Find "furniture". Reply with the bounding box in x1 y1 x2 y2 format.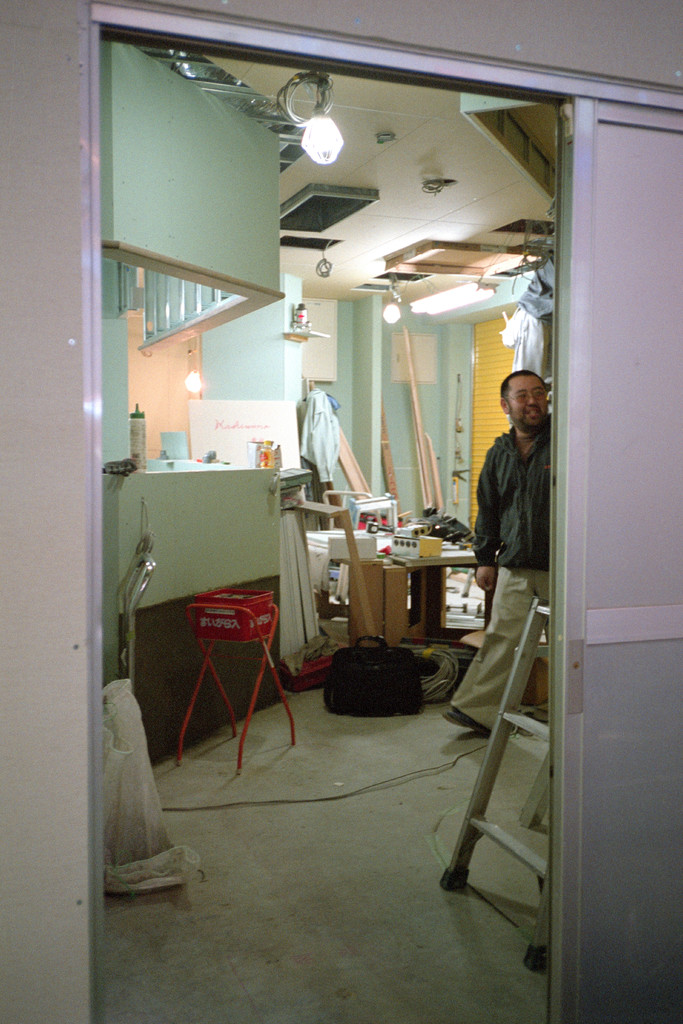
112 454 550 708.
